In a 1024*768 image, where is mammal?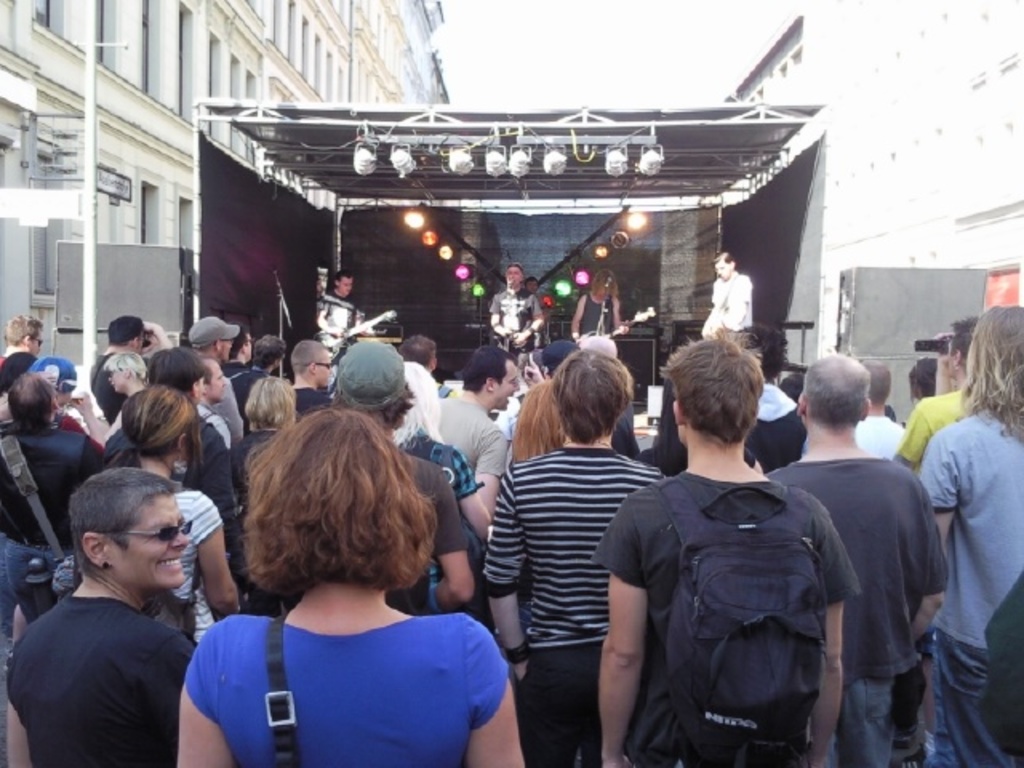
pyautogui.locateOnScreen(3, 309, 45, 368).
